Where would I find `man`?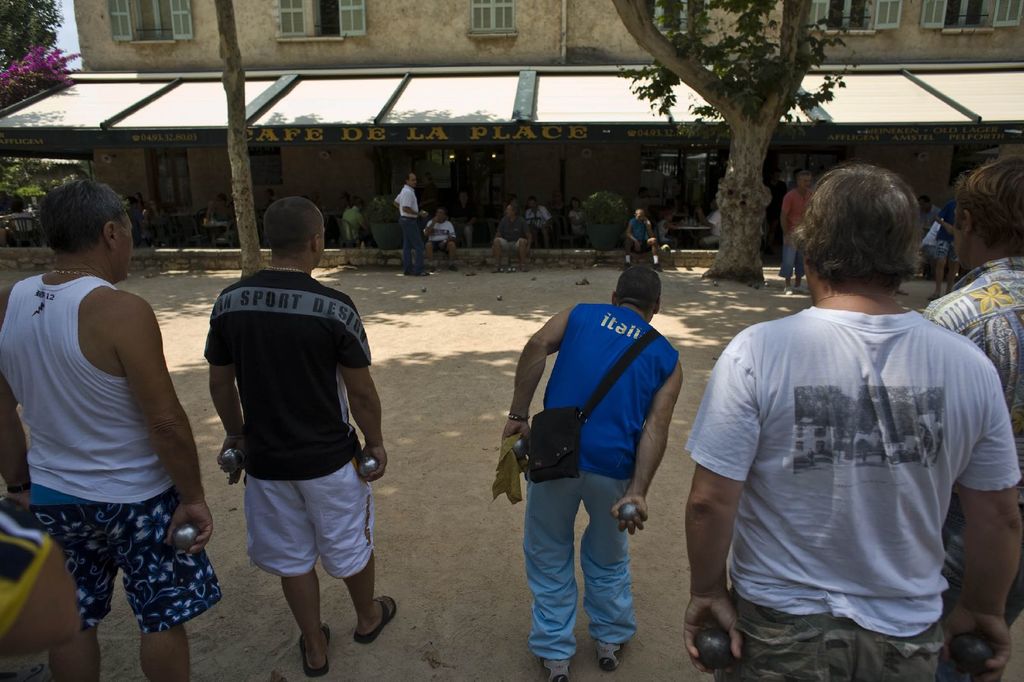
At locate(203, 204, 403, 669).
